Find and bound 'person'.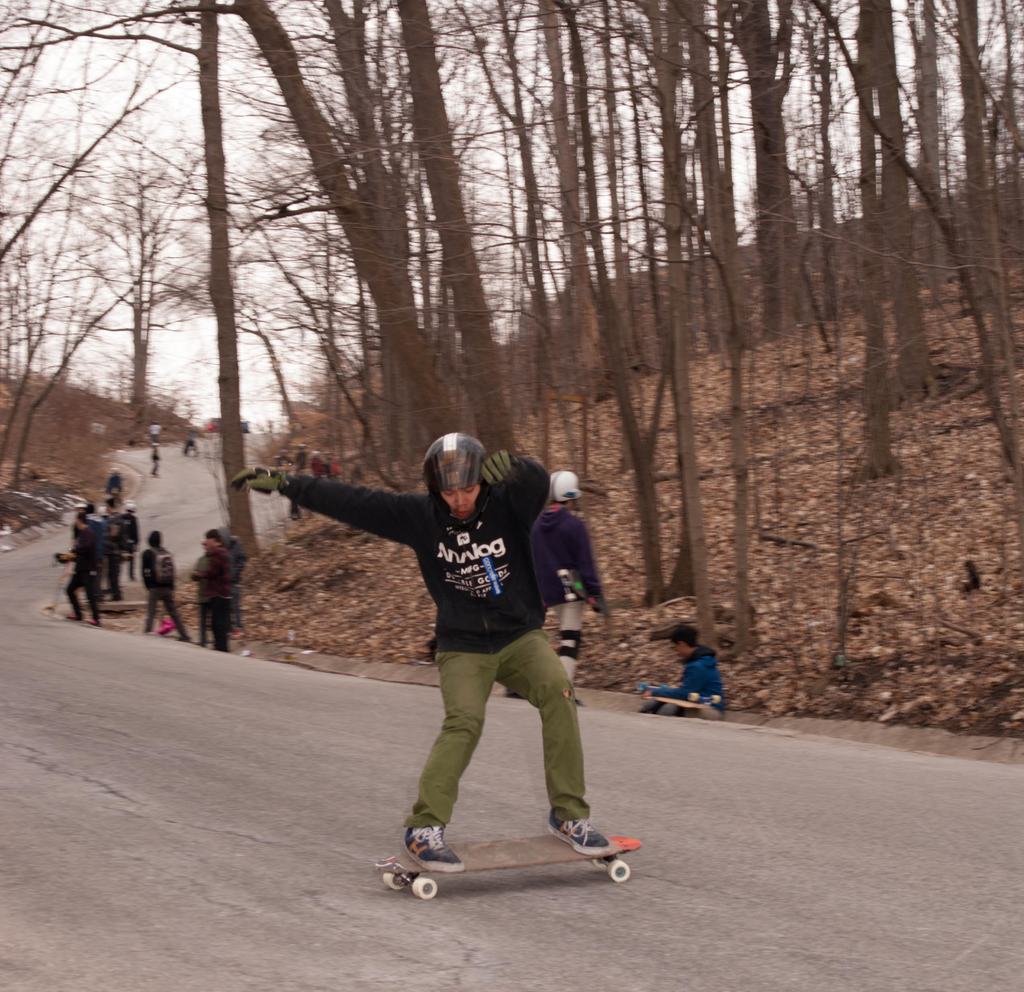
Bound: x1=175 y1=528 x2=236 y2=653.
